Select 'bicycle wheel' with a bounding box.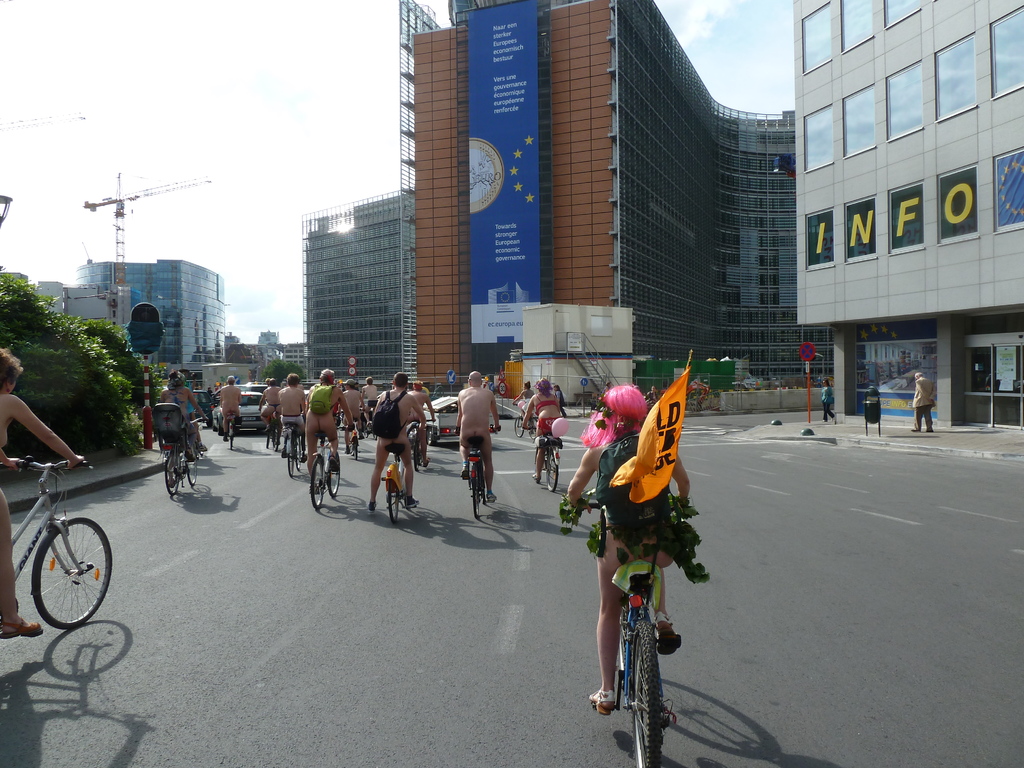
{"x1": 308, "y1": 456, "x2": 326, "y2": 511}.
